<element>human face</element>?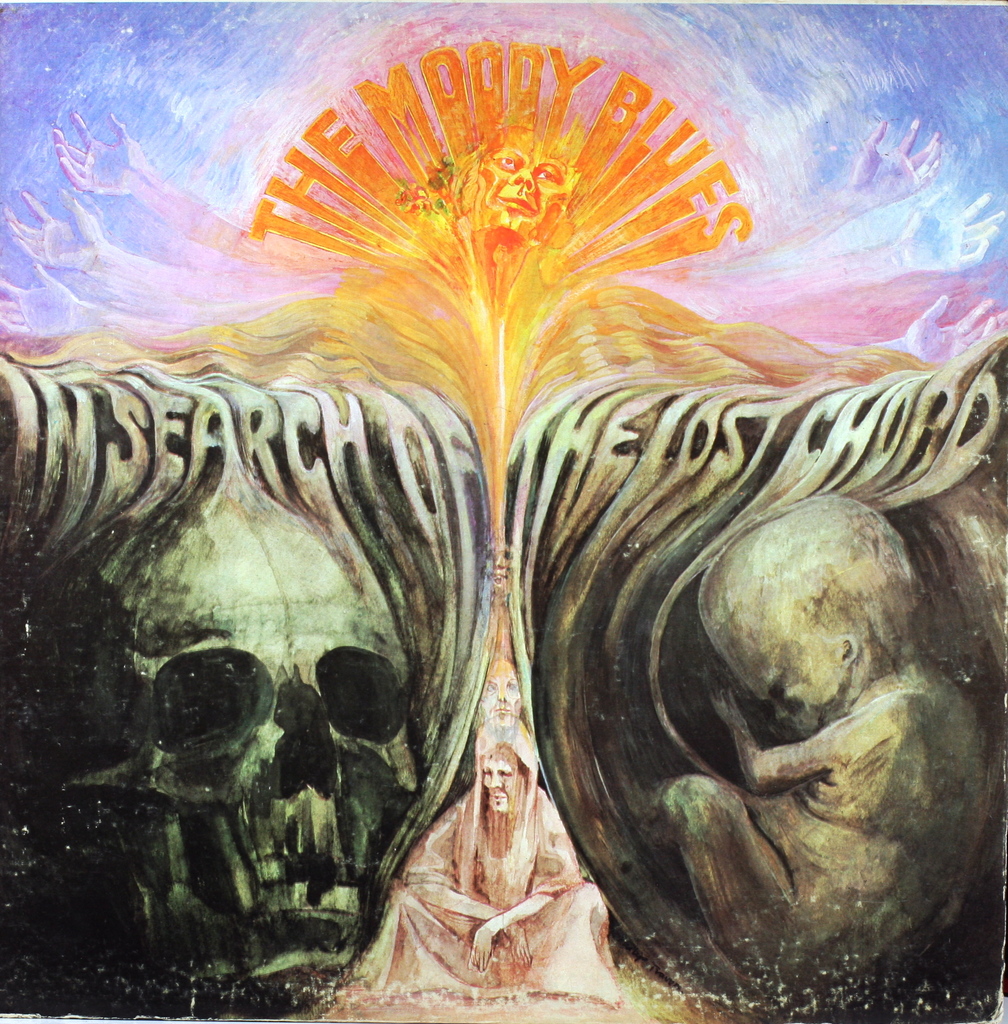
region(482, 760, 516, 812)
